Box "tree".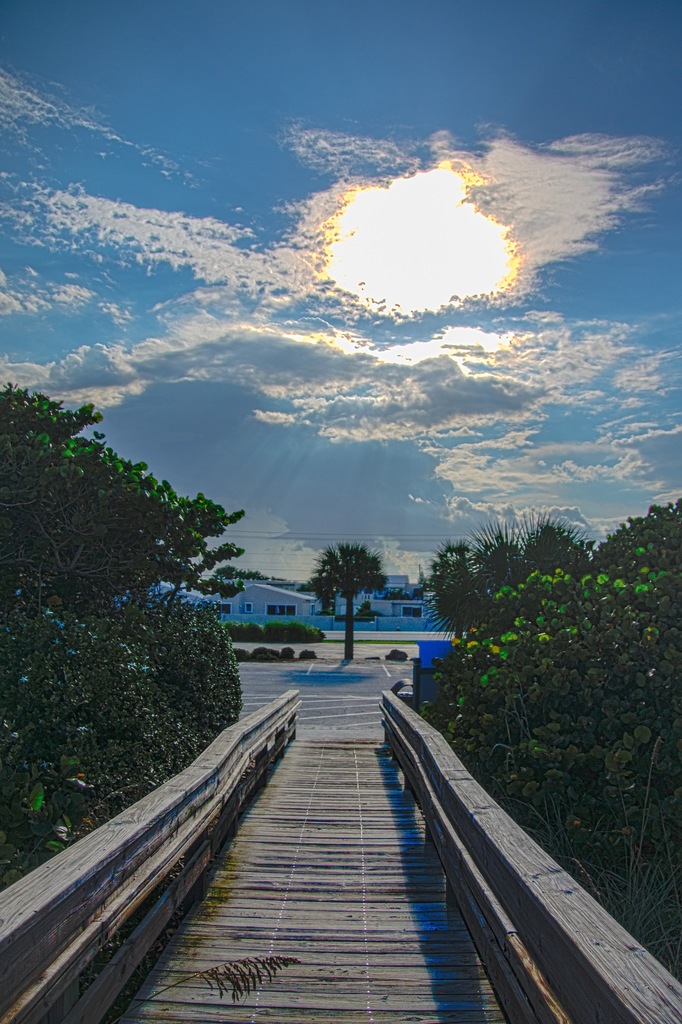
423 511 603 637.
